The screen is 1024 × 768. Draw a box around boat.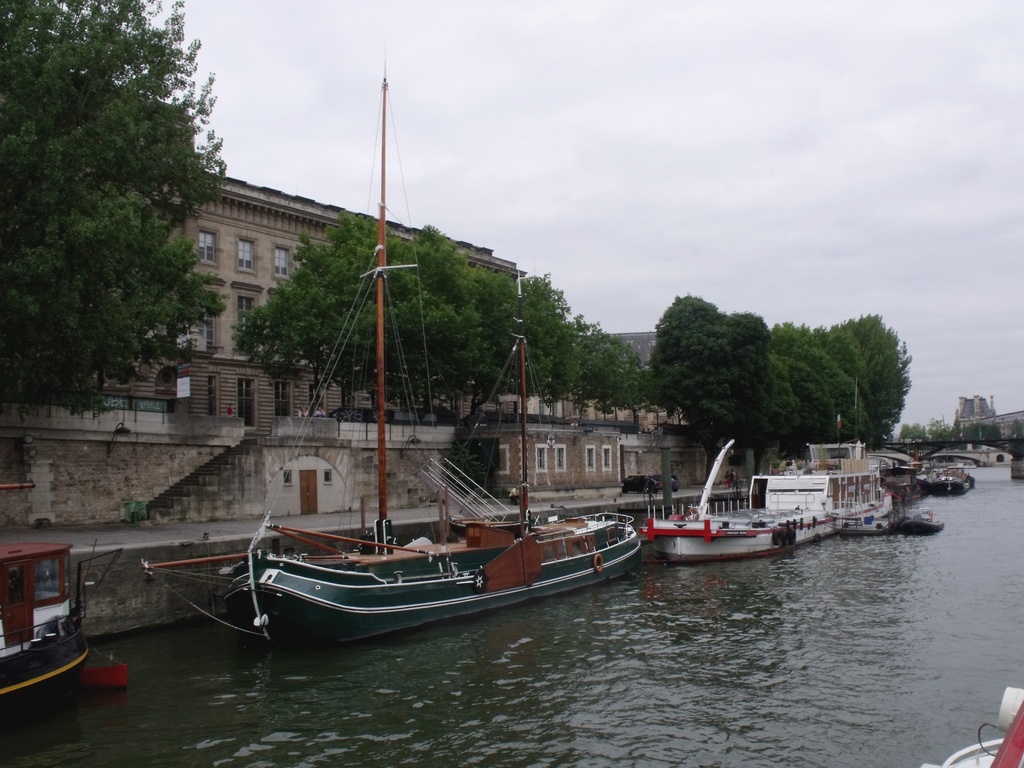
[0,479,124,715].
